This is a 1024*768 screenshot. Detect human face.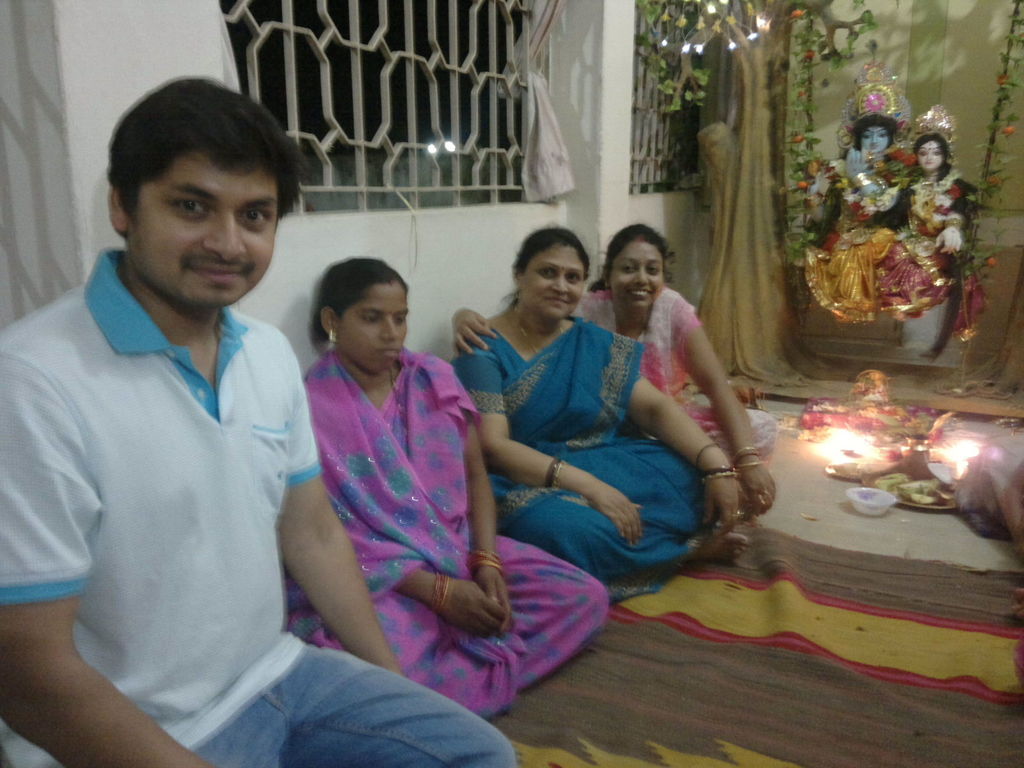
[left=128, top=150, right=272, bottom=305].
